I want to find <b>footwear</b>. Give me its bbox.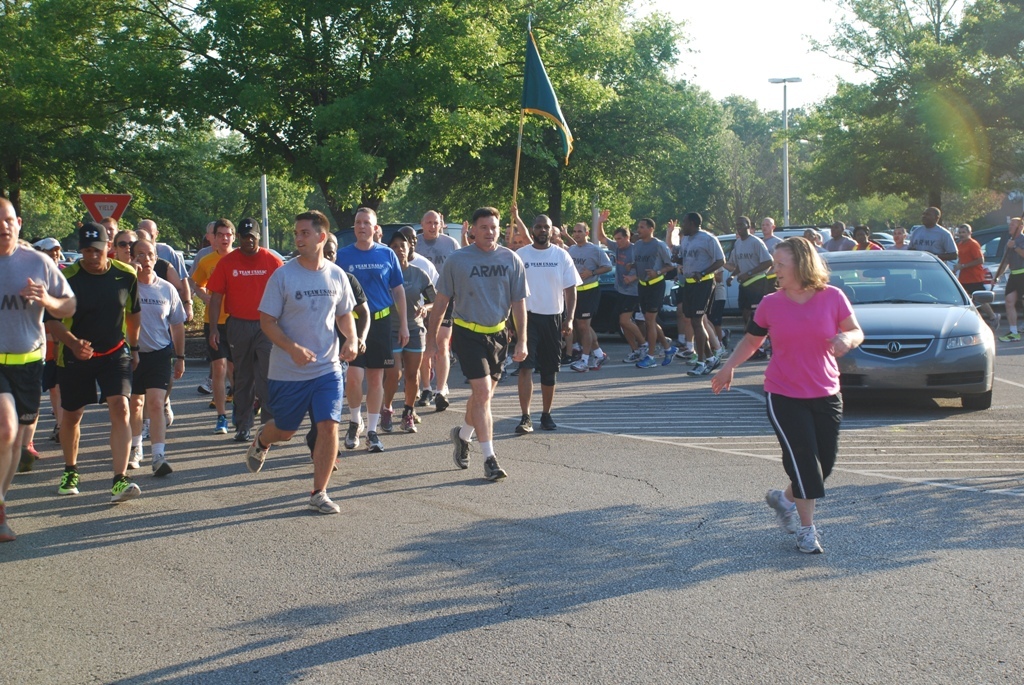
Rect(449, 422, 469, 470).
